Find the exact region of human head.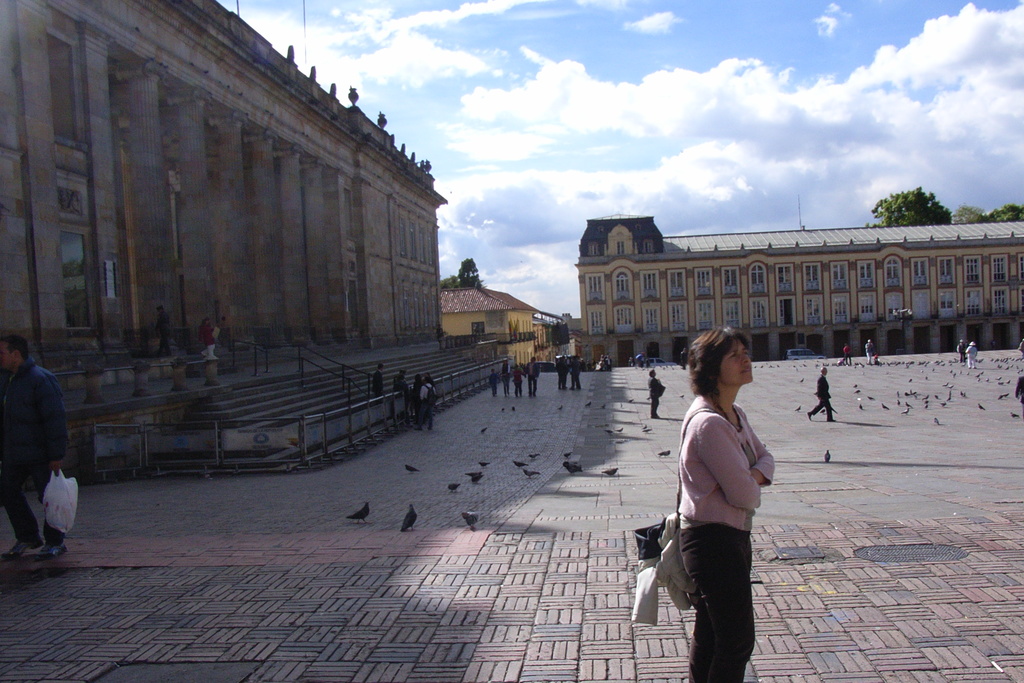
Exact region: Rect(154, 304, 164, 318).
